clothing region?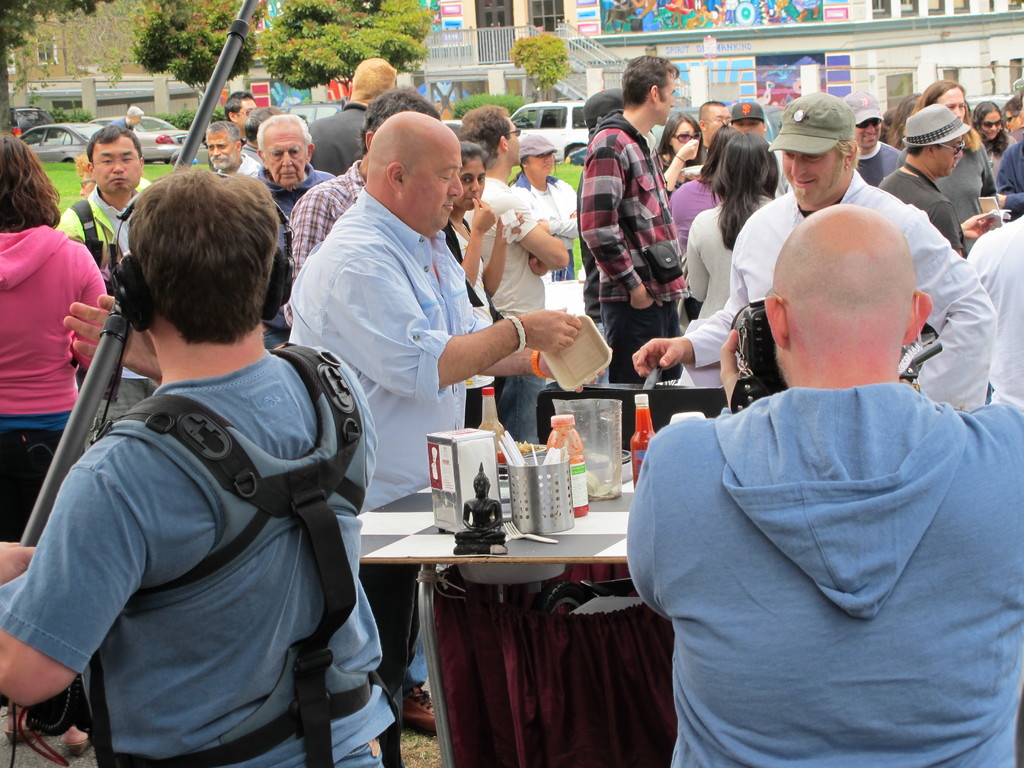
[left=662, top=0, right=691, bottom=16]
